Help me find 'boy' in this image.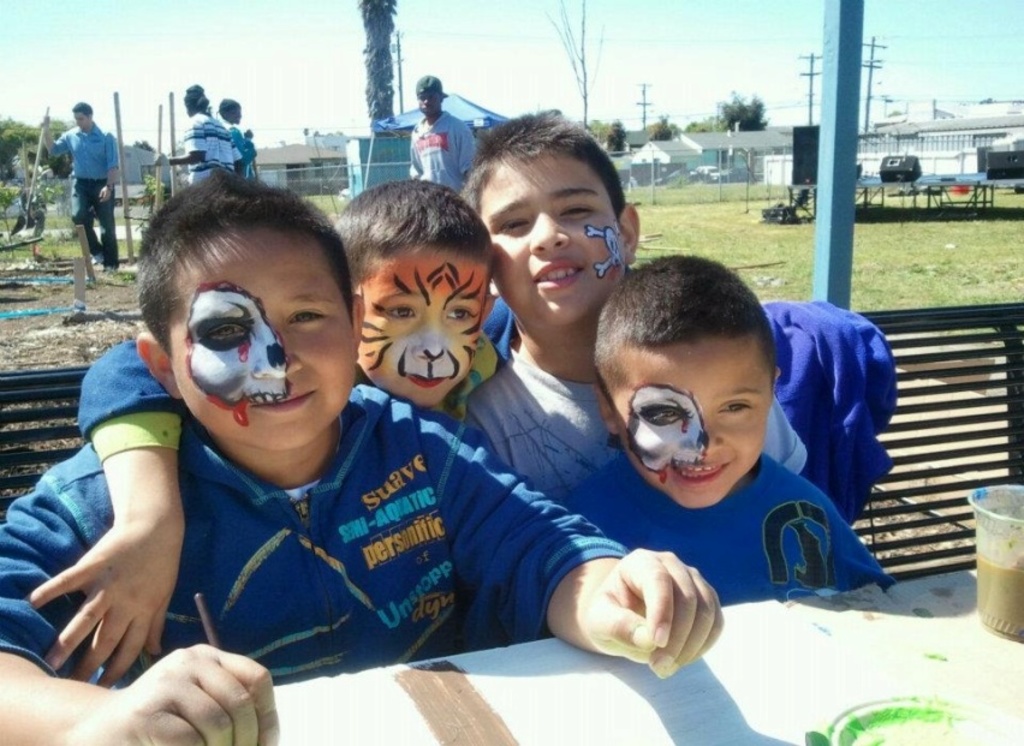
Found it: {"x1": 409, "y1": 74, "x2": 476, "y2": 193}.
